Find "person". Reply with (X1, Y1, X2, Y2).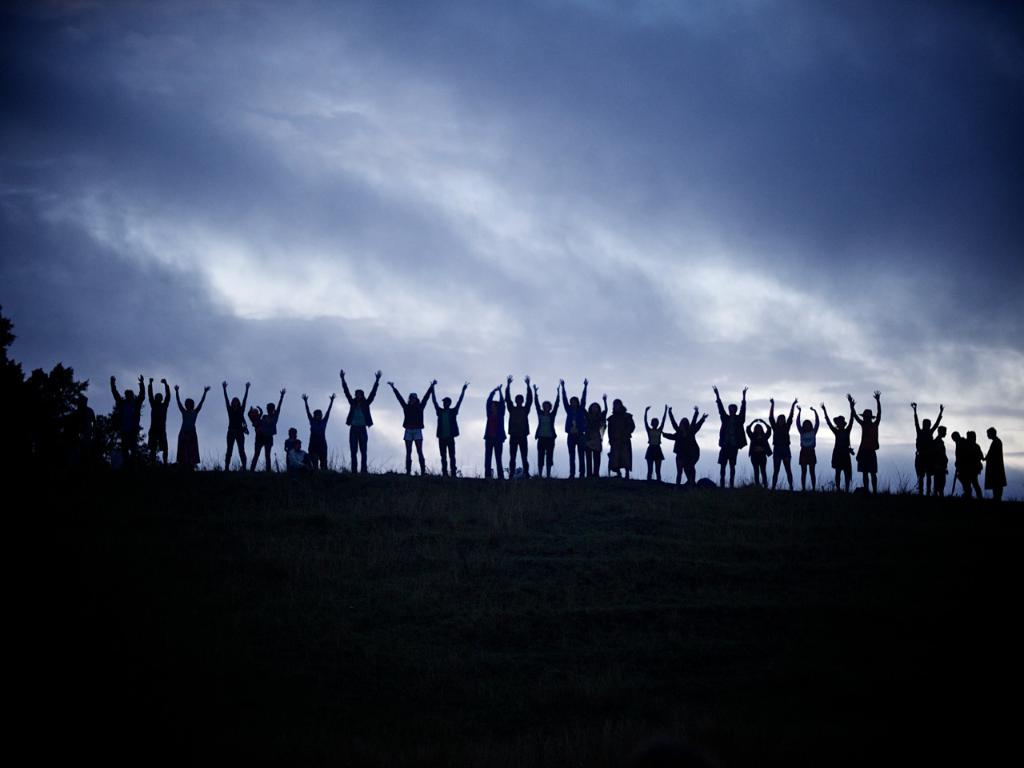
(848, 386, 884, 492).
